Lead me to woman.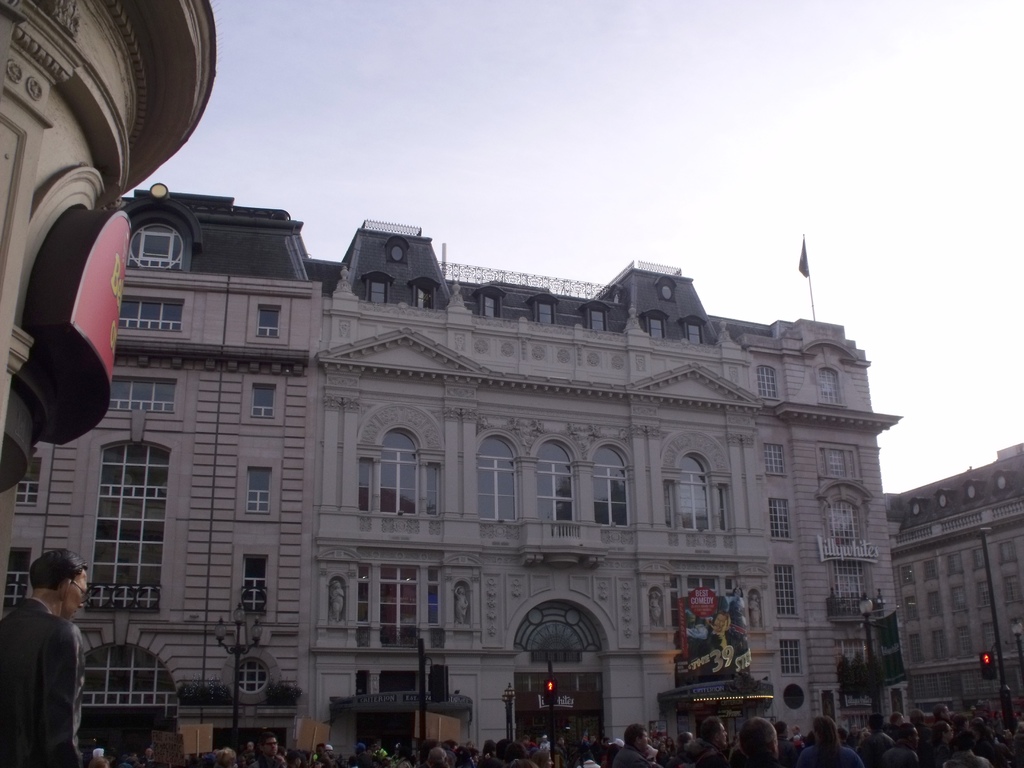
Lead to {"left": 655, "top": 743, "right": 670, "bottom": 767}.
